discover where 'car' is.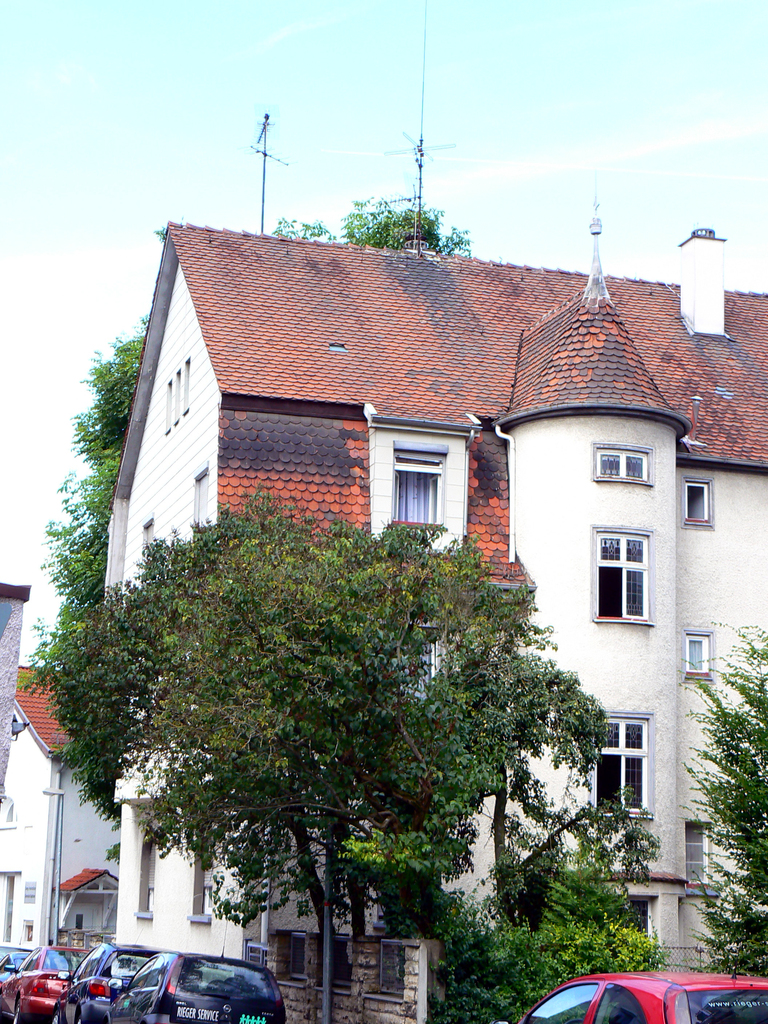
Discovered at [500,968,767,1023].
